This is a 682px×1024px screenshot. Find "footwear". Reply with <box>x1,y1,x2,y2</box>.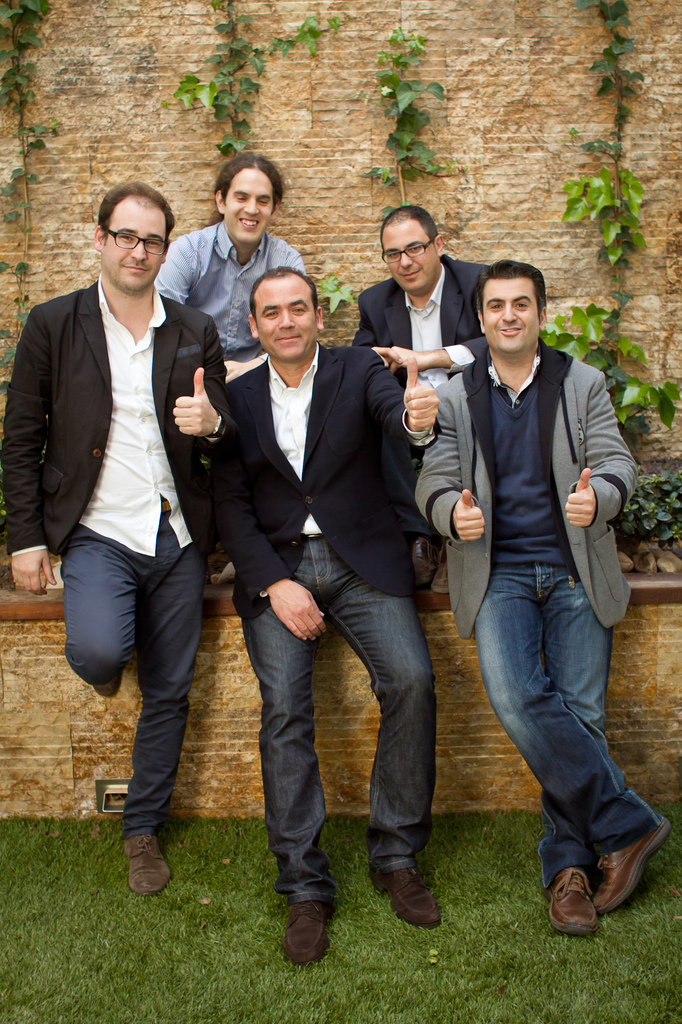
<box>594,815,673,919</box>.
